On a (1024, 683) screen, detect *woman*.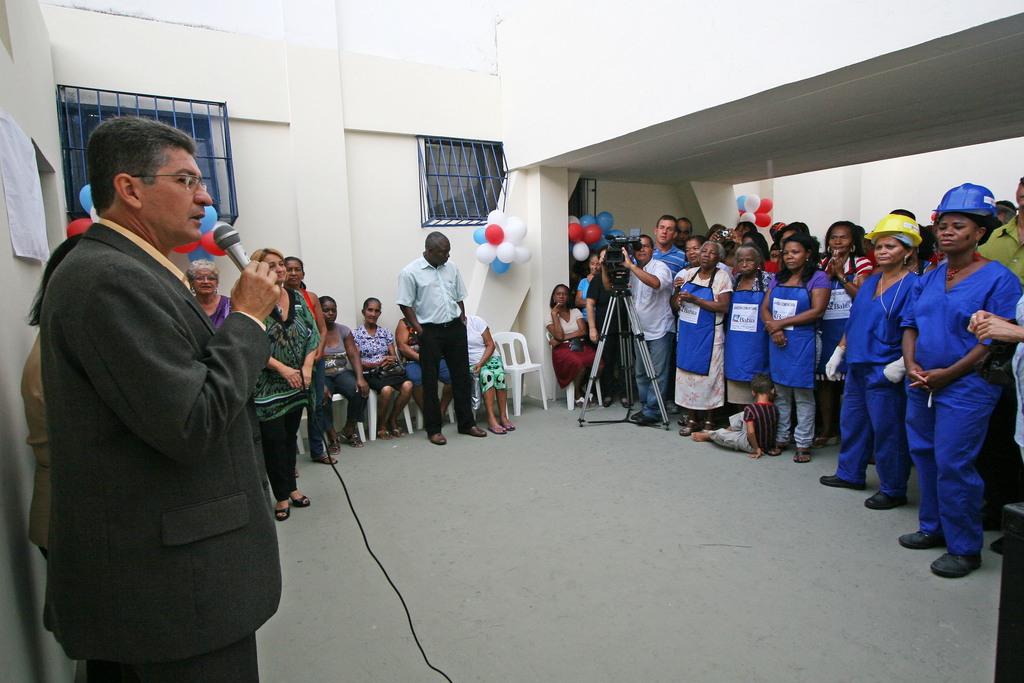
(819,220,877,408).
